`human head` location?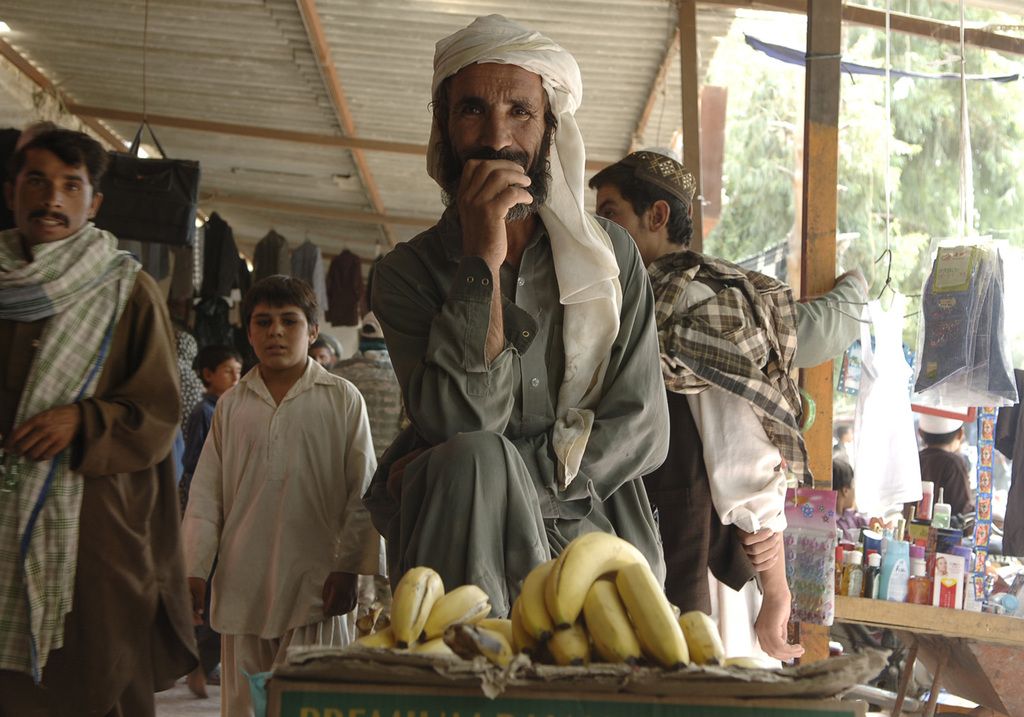
<region>243, 277, 321, 376</region>
